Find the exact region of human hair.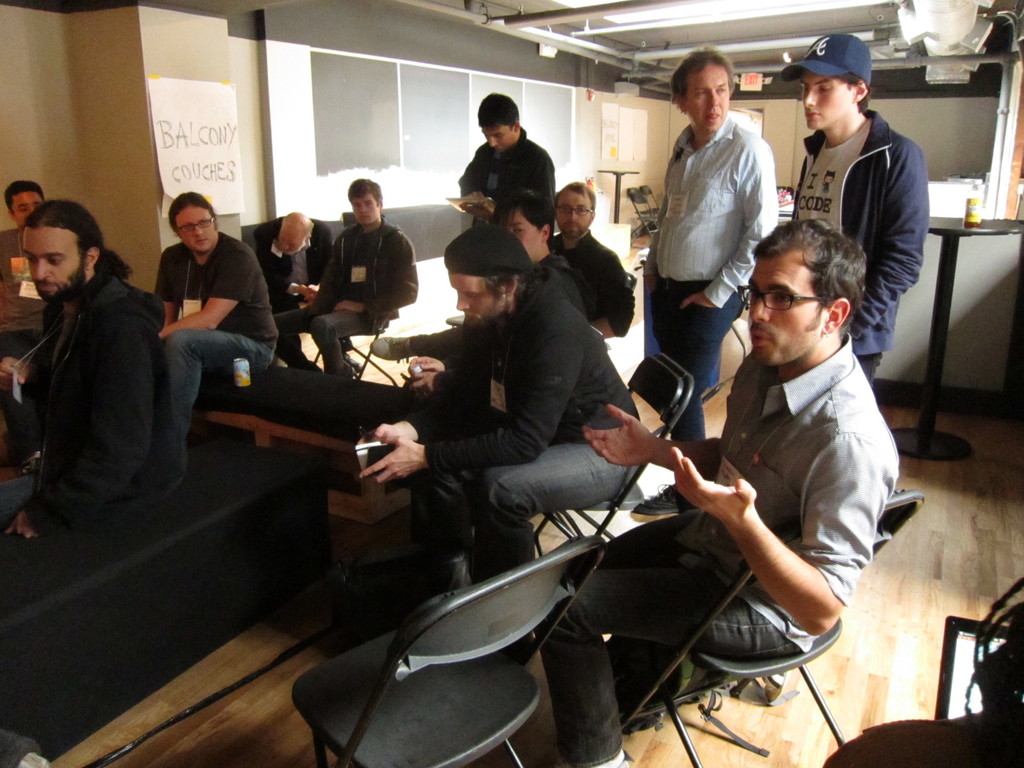
Exact region: [165,188,216,232].
